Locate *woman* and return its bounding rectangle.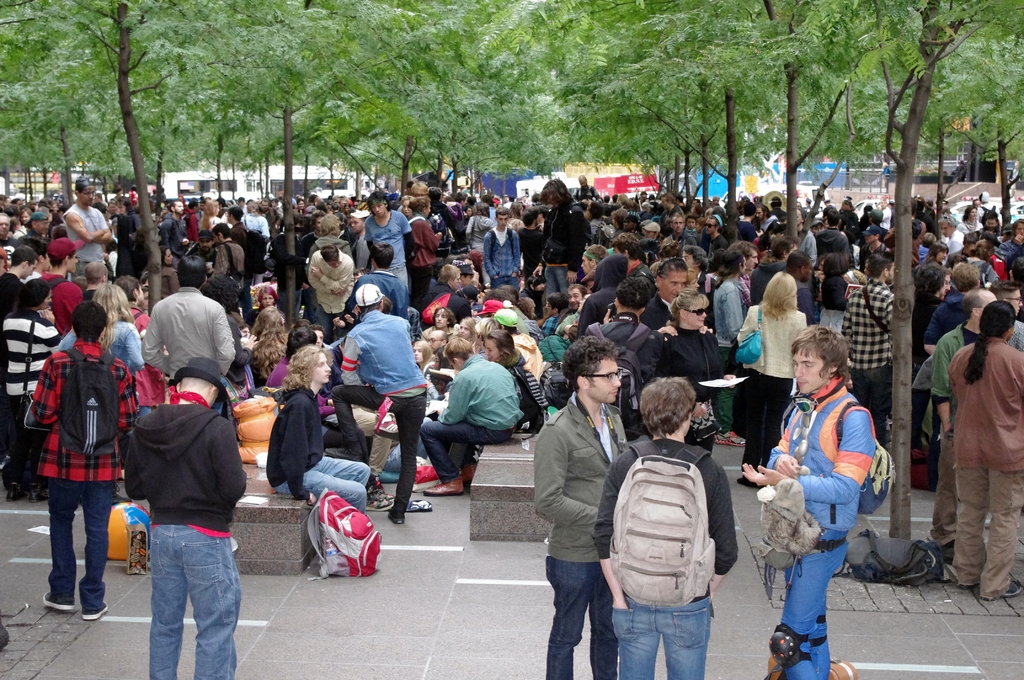
region(412, 339, 432, 366).
